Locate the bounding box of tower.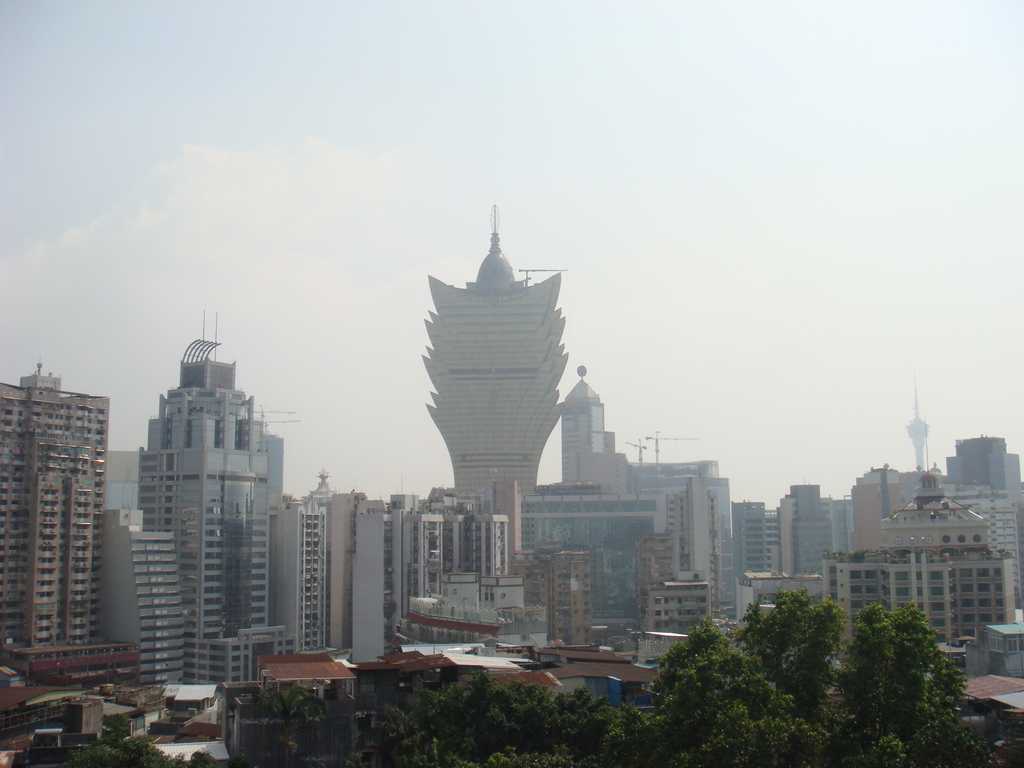
Bounding box: (907, 376, 927, 468).
